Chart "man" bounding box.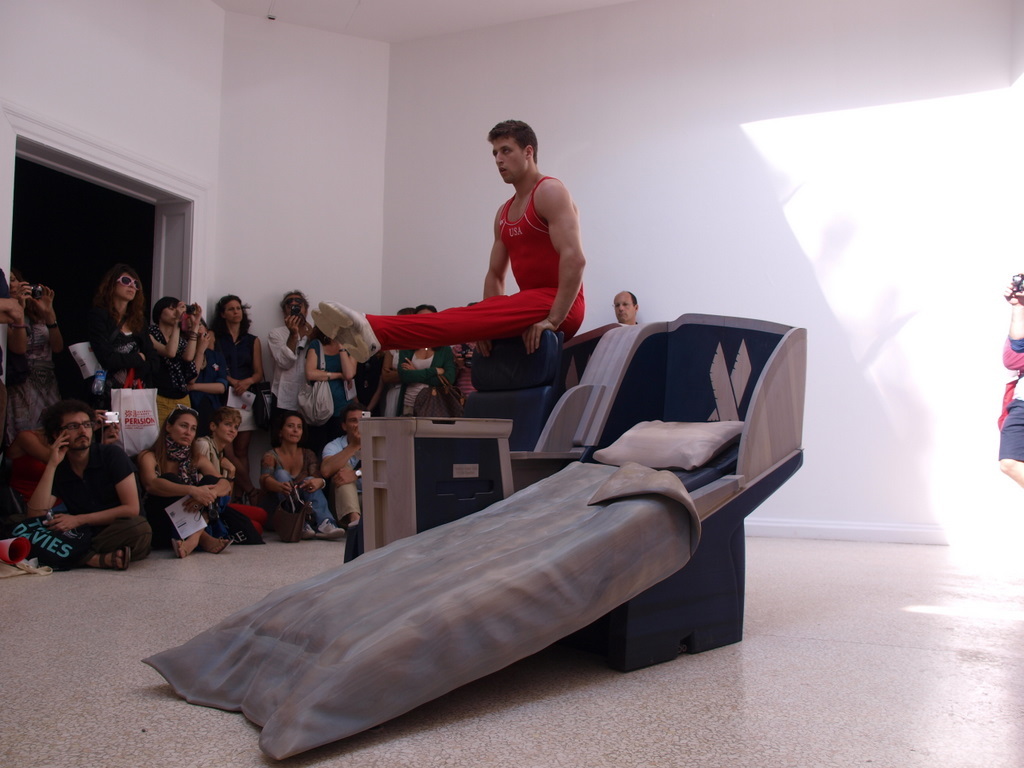
Charted: <region>7, 393, 144, 587</region>.
